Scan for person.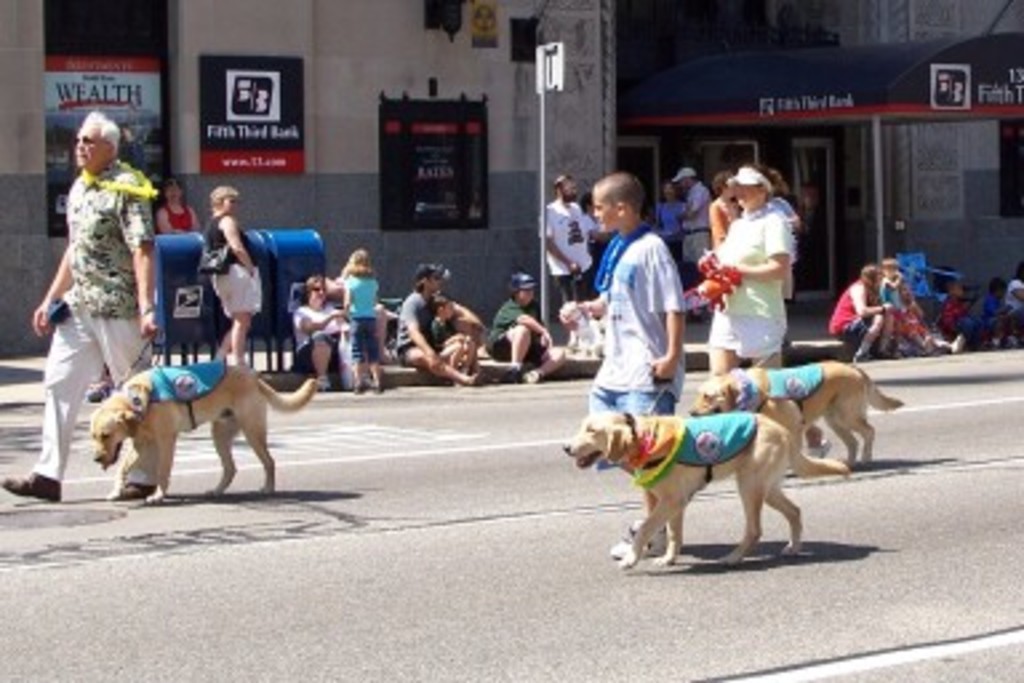
Scan result: 483/269/563/390.
